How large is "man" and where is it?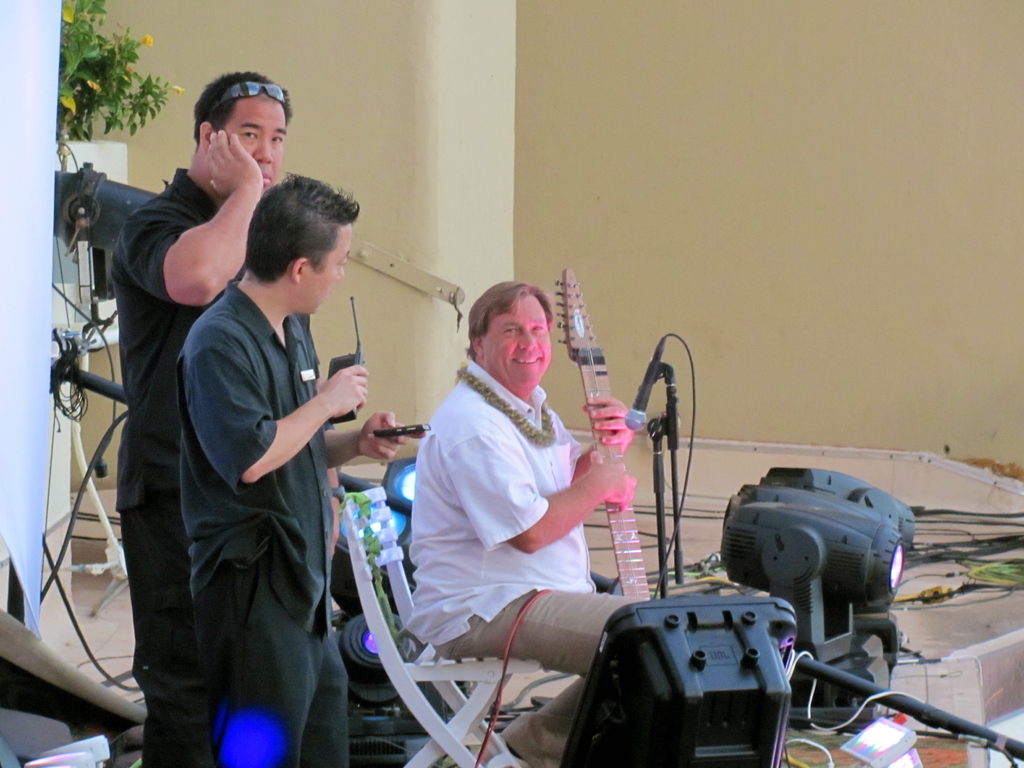
Bounding box: detection(405, 281, 653, 767).
